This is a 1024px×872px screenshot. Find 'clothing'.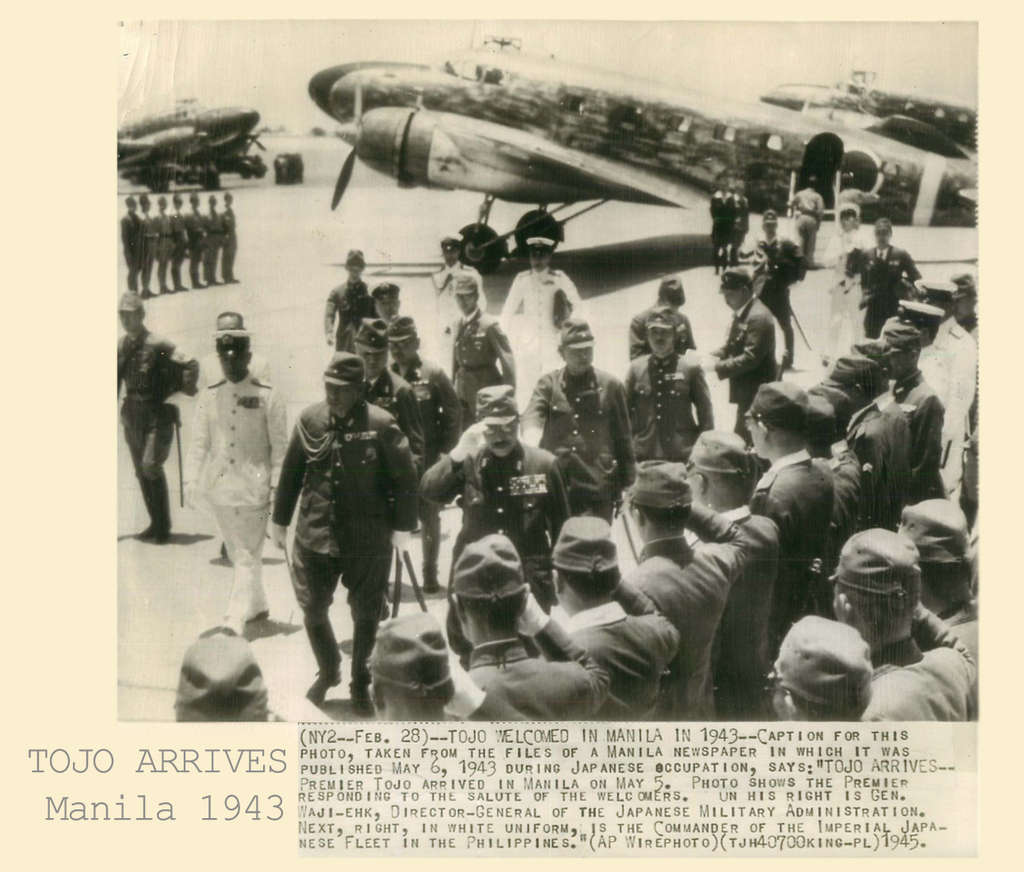
Bounding box: (x1=185, y1=201, x2=212, y2=293).
